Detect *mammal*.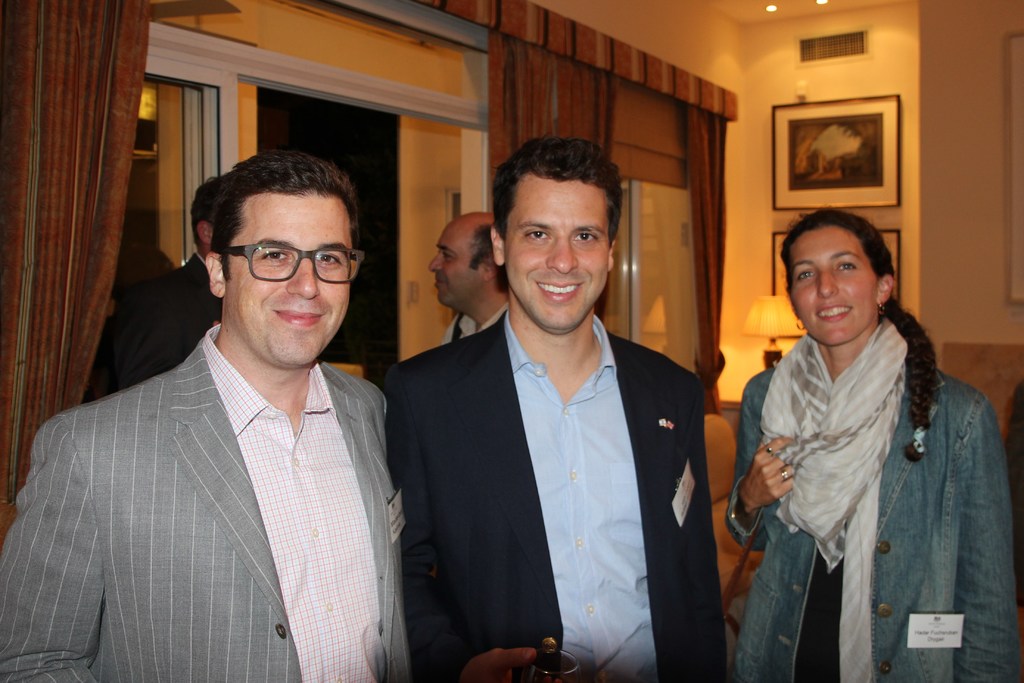
Detected at l=1, t=145, r=410, b=682.
